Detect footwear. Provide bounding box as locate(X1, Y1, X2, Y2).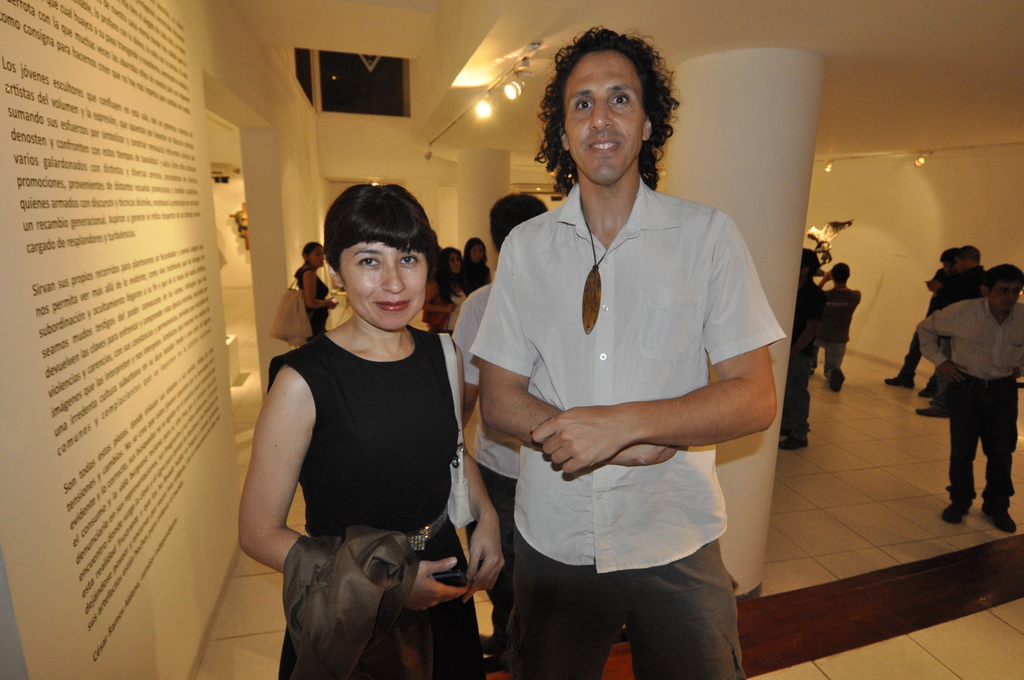
locate(915, 403, 950, 421).
